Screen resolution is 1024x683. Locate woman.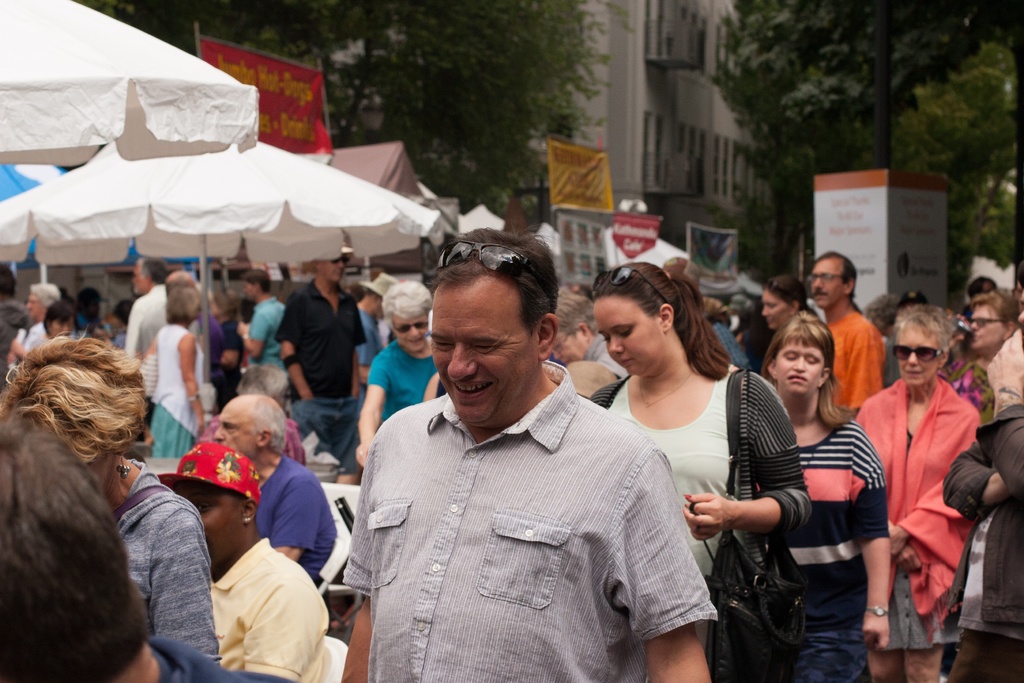
rect(758, 278, 822, 333).
